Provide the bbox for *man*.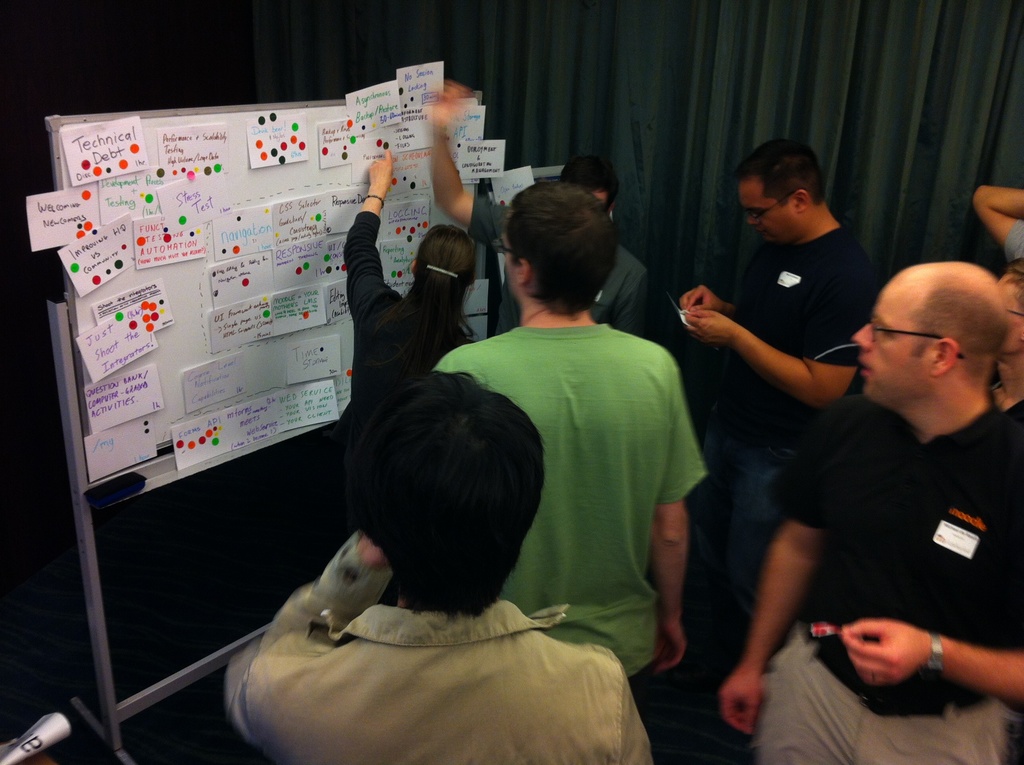
locate(427, 79, 650, 341).
